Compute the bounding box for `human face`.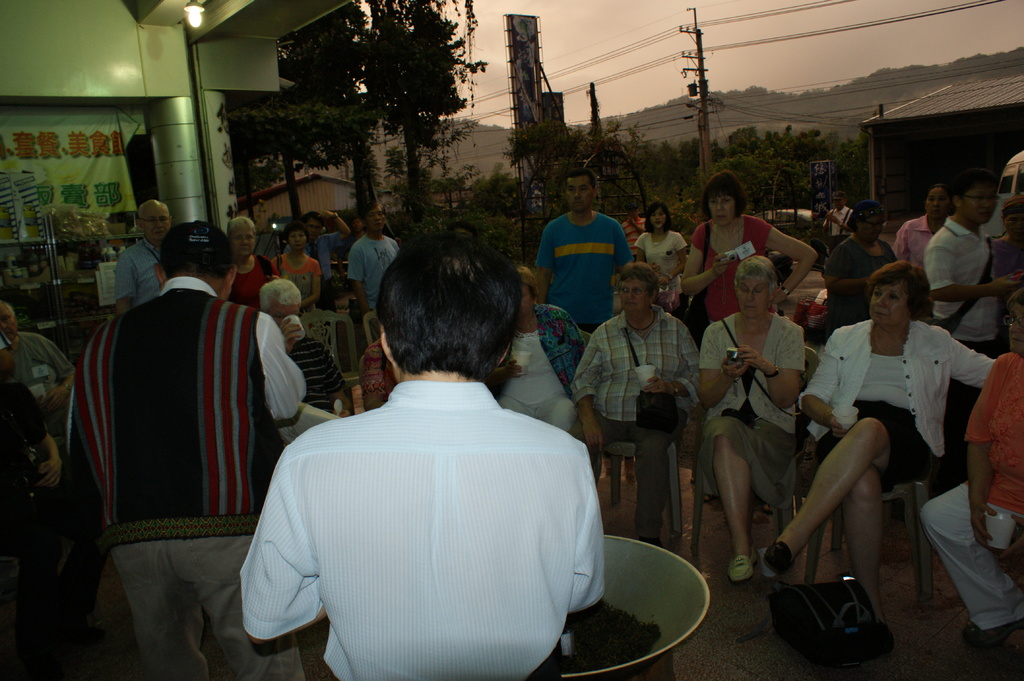
x1=739, y1=276, x2=769, y2=314.
